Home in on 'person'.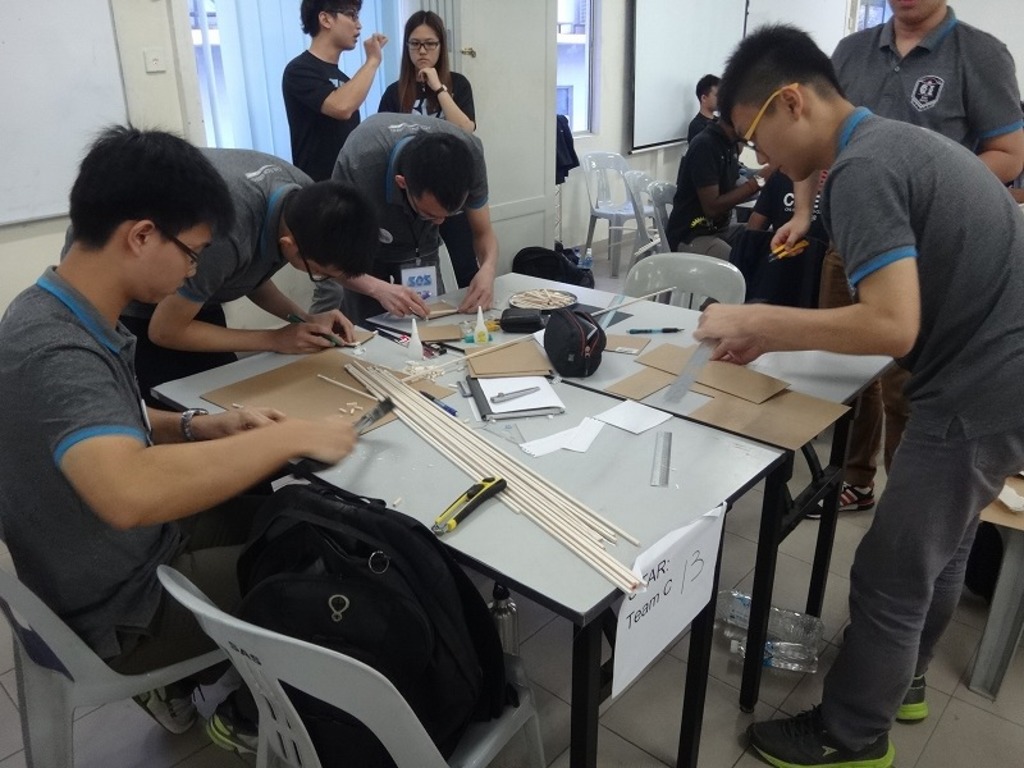
Homed in at box(372, 10, 479, 291).
